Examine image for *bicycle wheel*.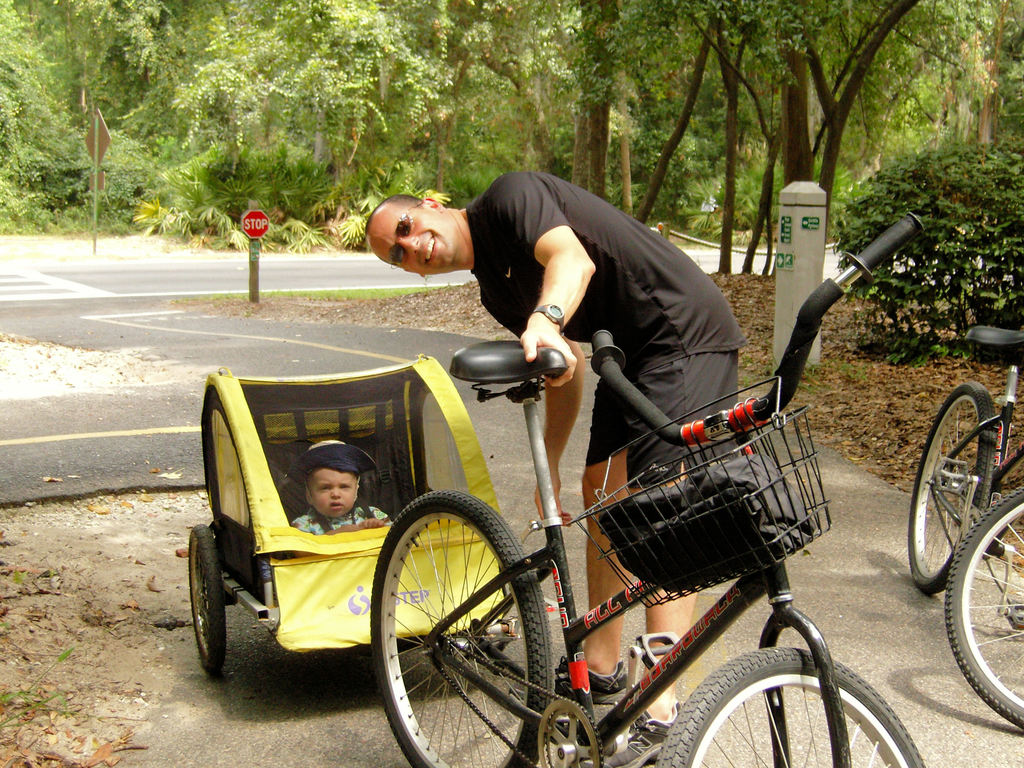
Examination result: 659:643:927:767.
